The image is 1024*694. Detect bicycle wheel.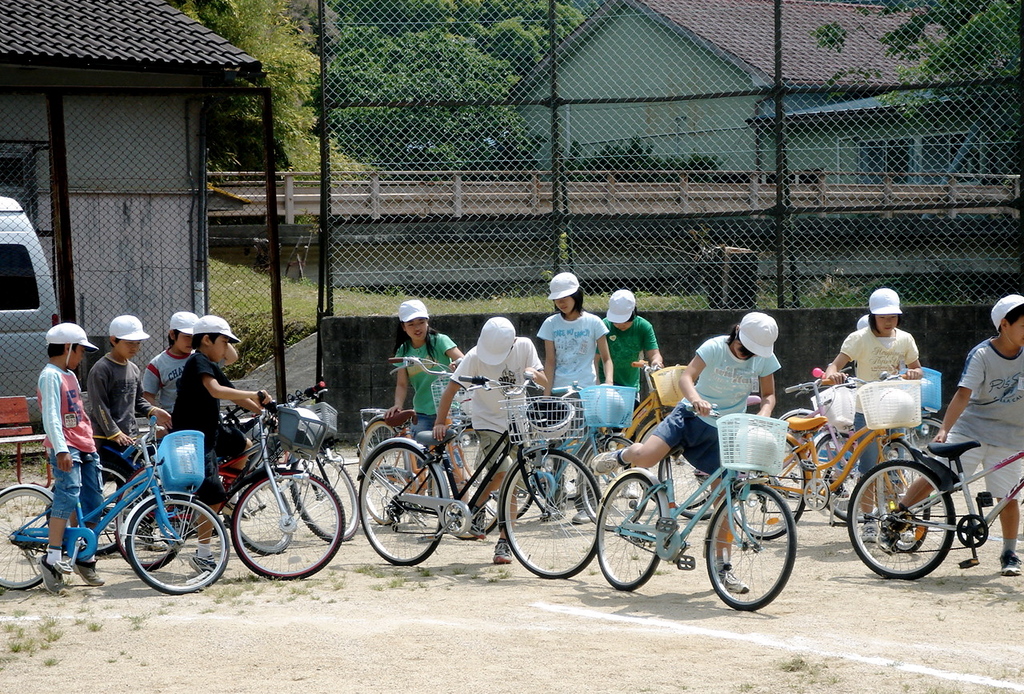
Detection: 678,451,711,509.
